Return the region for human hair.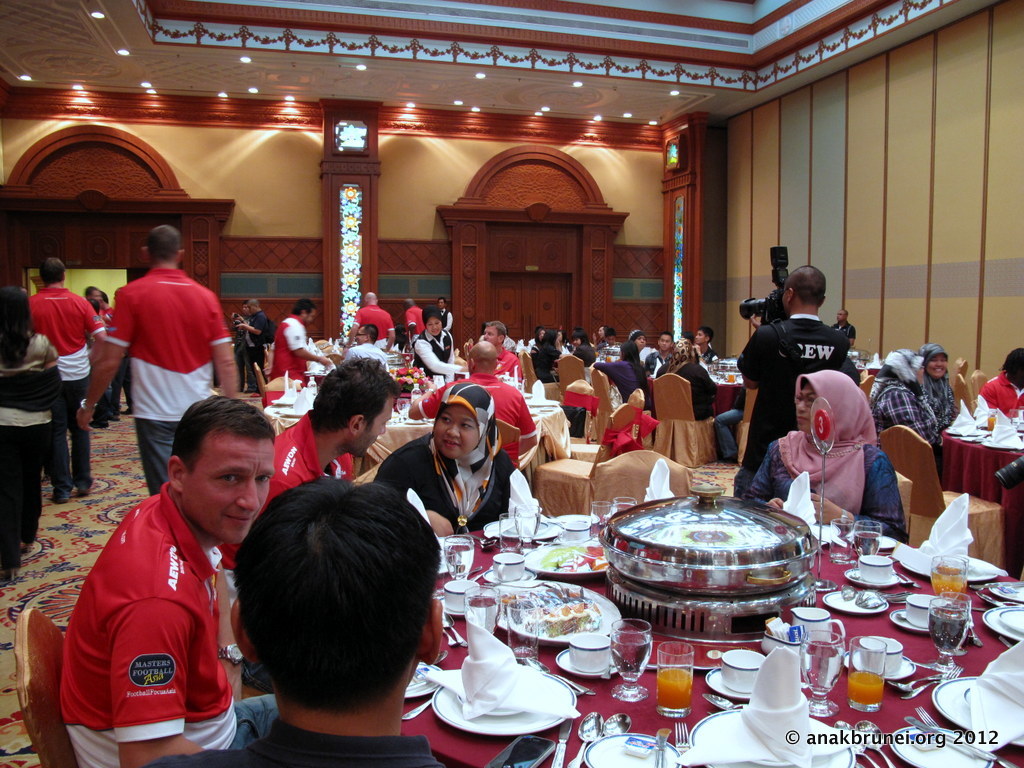
{"x1": 170, "y1": 394, "x2": 275, "y2": 480}.
